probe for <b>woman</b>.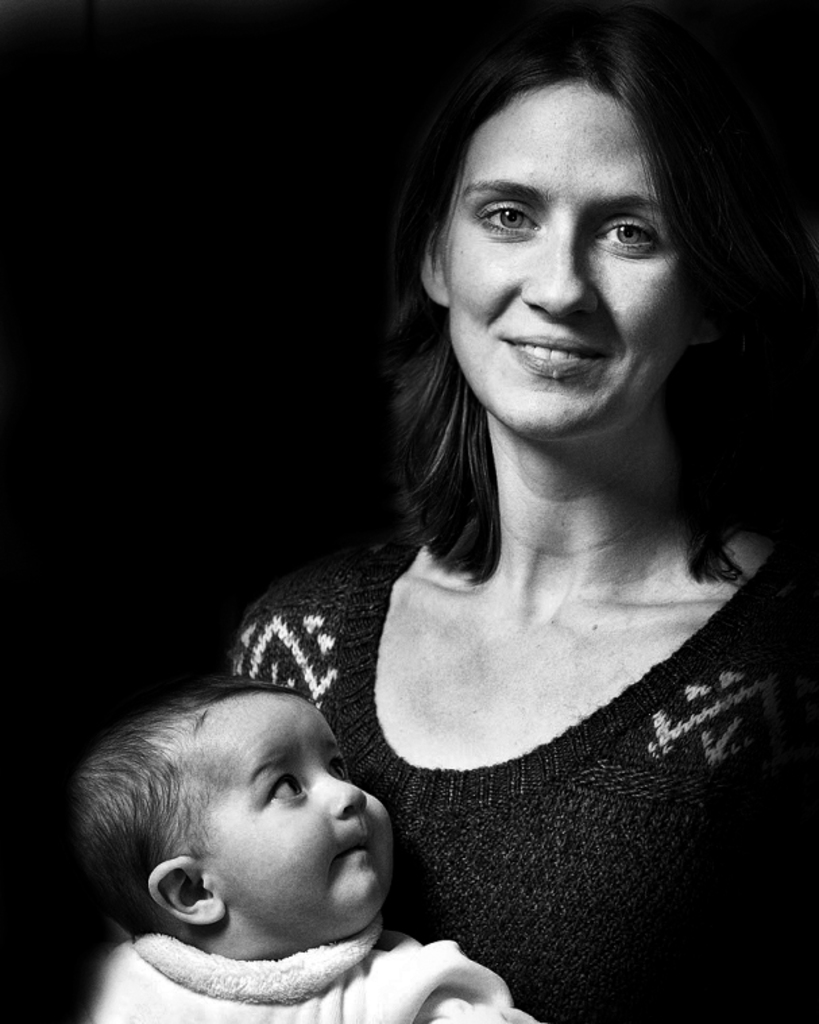
Probe result: 144/0/818/1023.
